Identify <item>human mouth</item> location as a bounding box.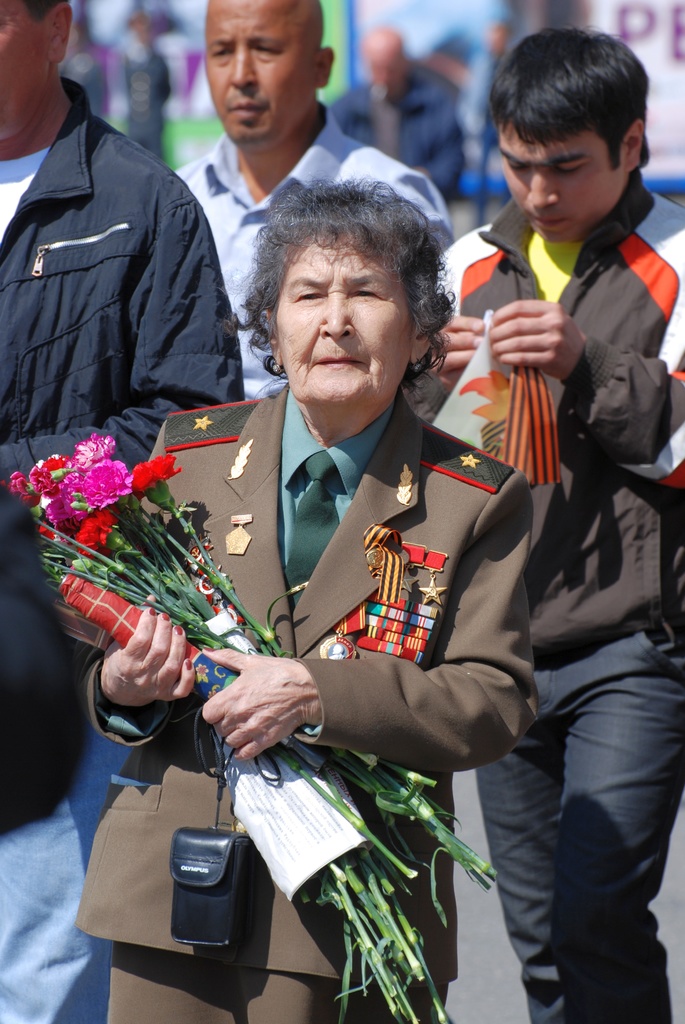
select_region(233, 99, 263, 118).
